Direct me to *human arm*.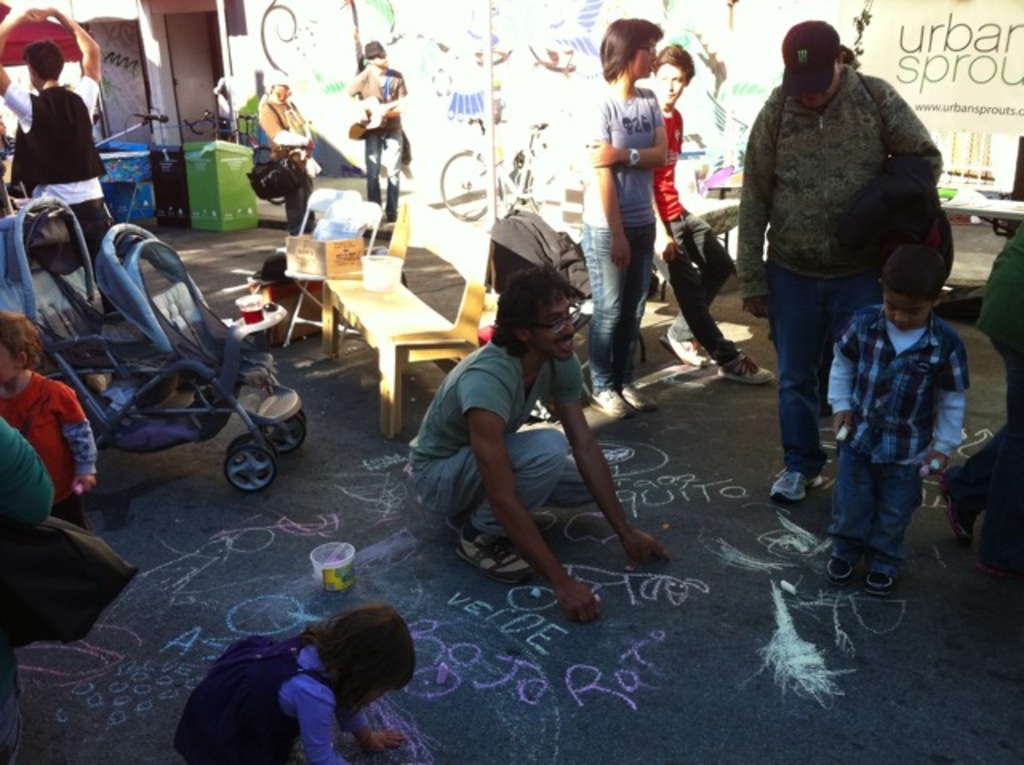
Direction: region(0, 3, 43, 133).
